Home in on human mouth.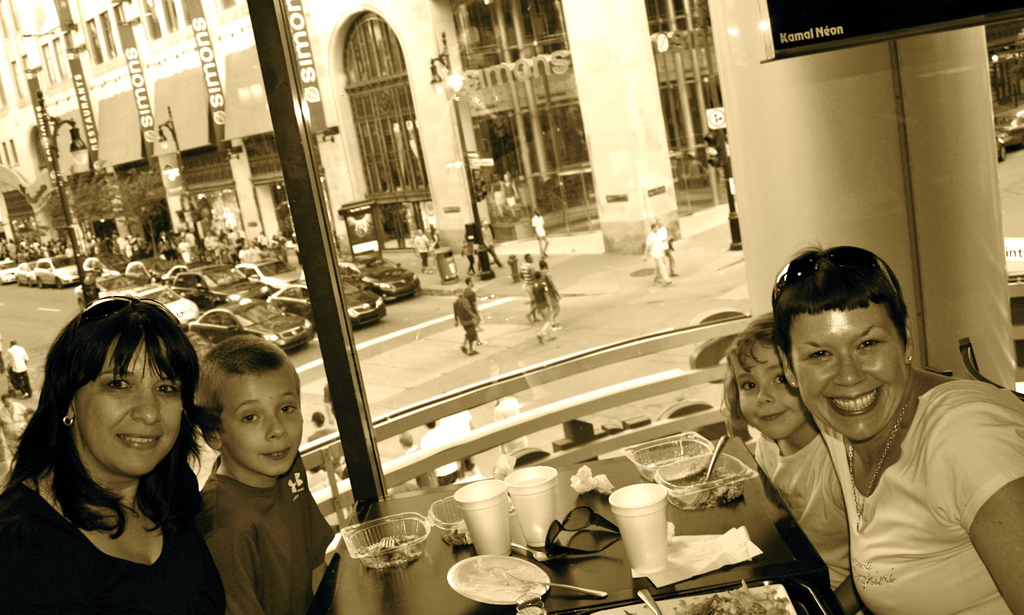
Homed in at select_region(116, 434, 159, 450).
